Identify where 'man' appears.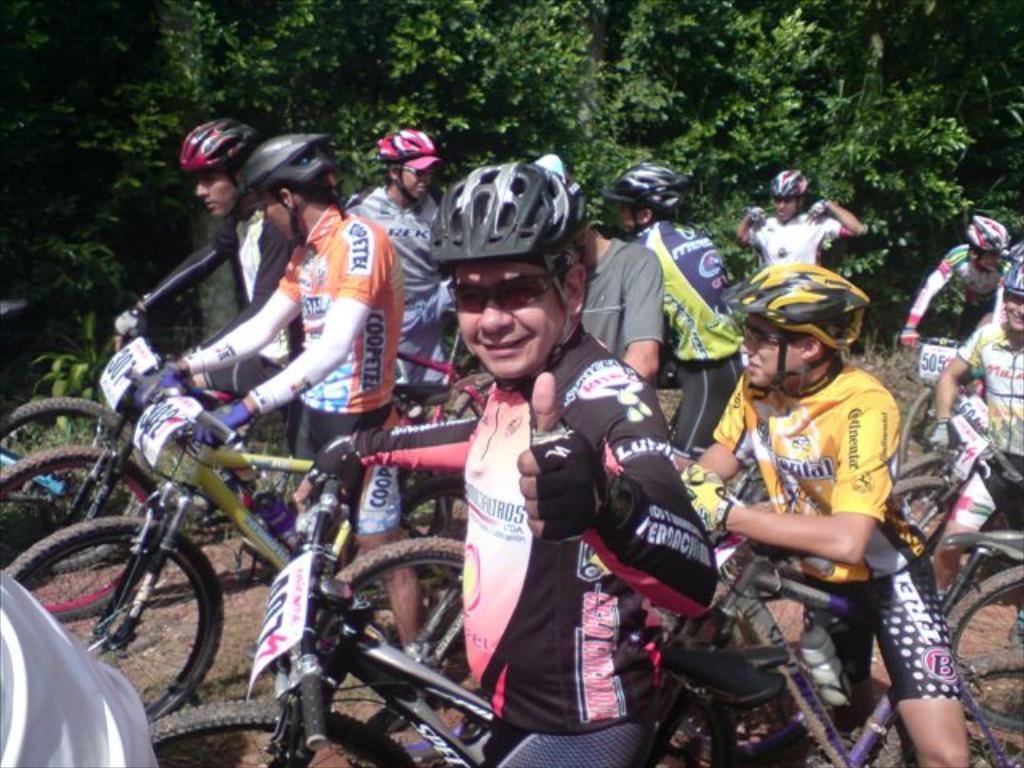
Appears at (106, 118, 304, 538).
